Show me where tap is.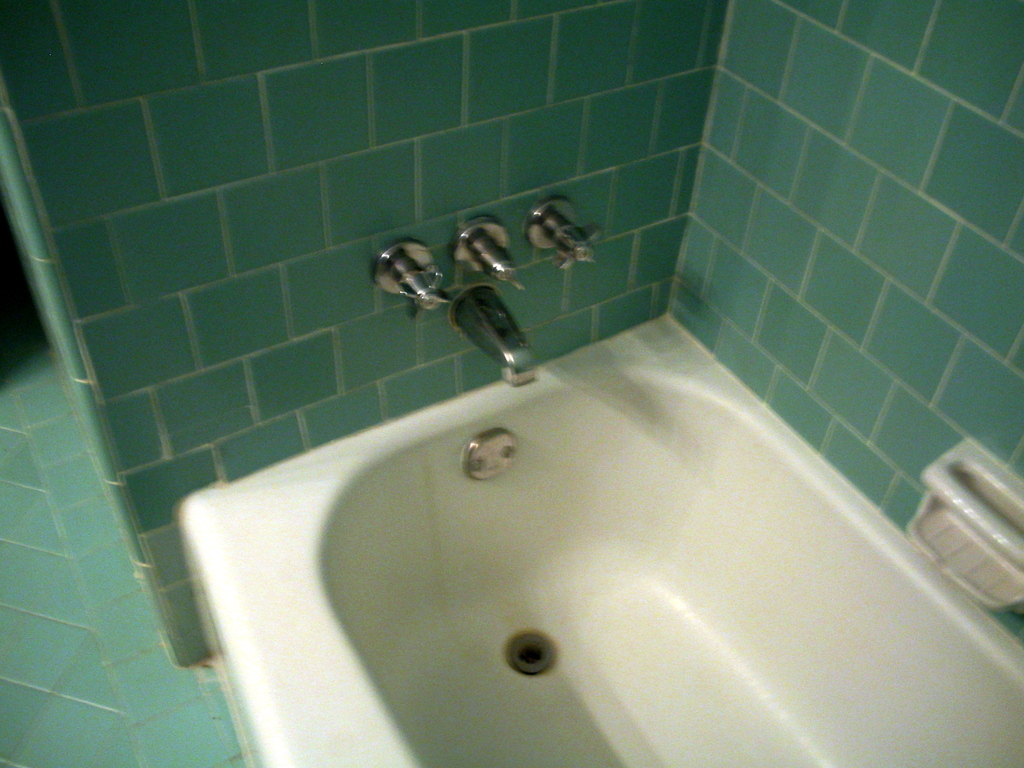
tap is at locate(455, 284, 539, 387).
